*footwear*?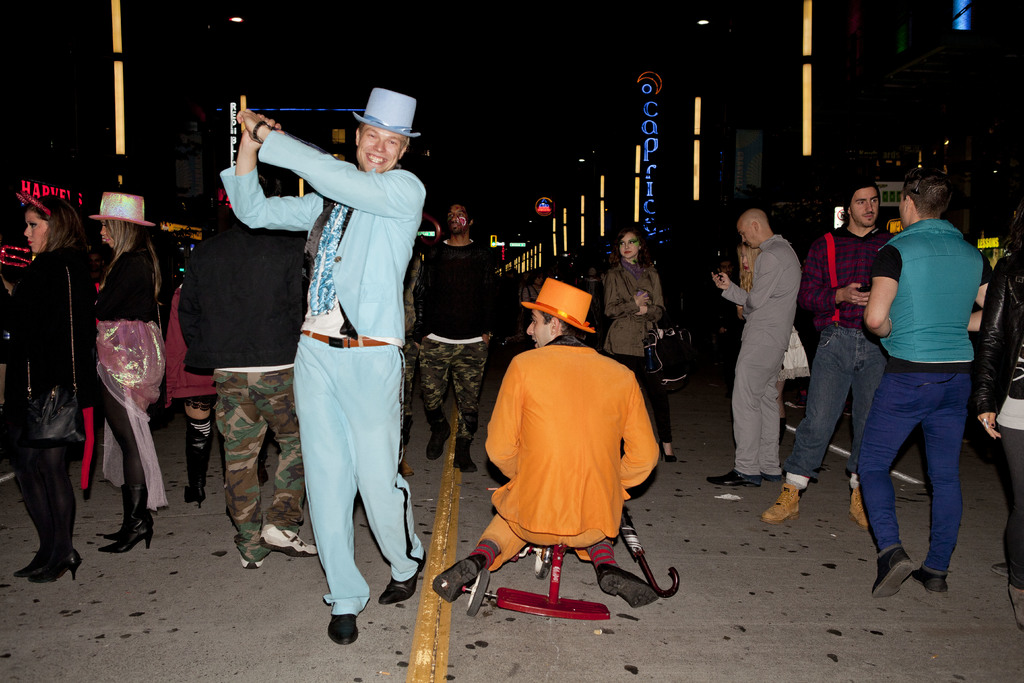
BBox(25, 504, 84, 591)
